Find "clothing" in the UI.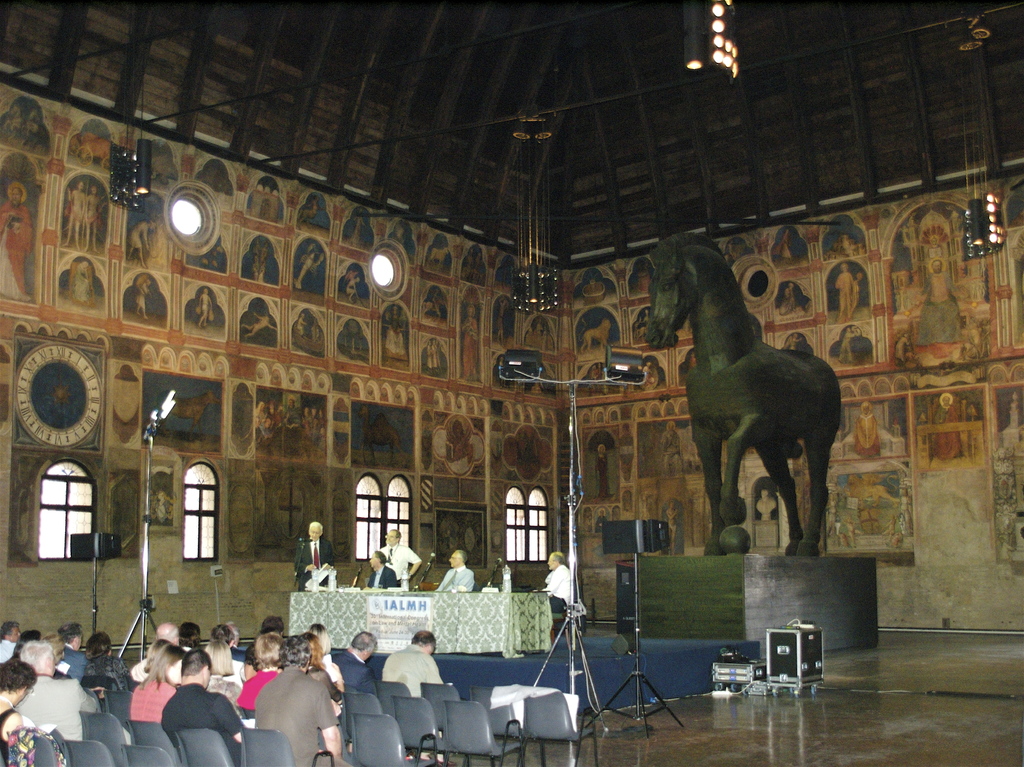
UI element at BBox(460, 310, 480, 381).
